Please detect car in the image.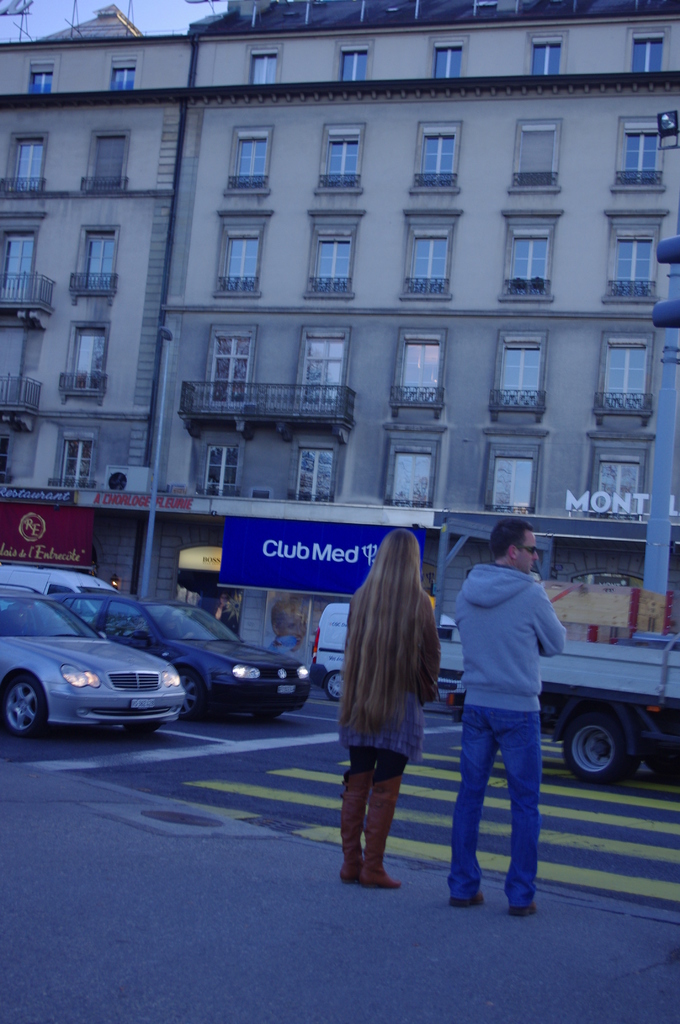
x1=54 y1=593 x2=318 y2=714.
